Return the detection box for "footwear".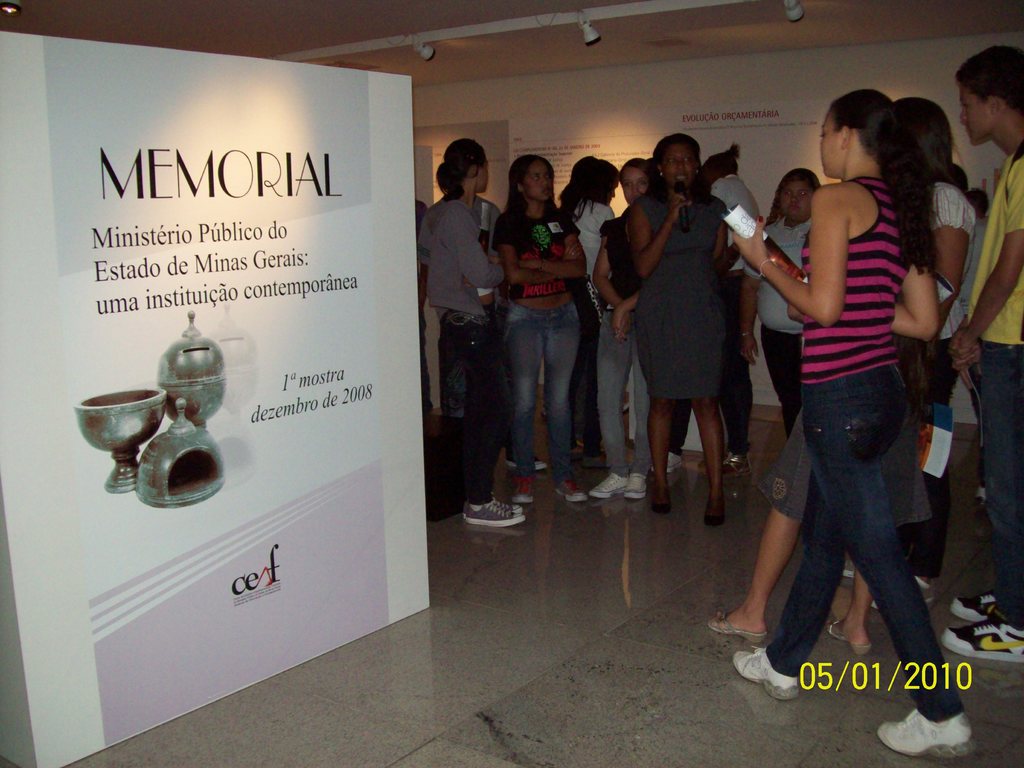
locate(615, 471, 656, 503).
